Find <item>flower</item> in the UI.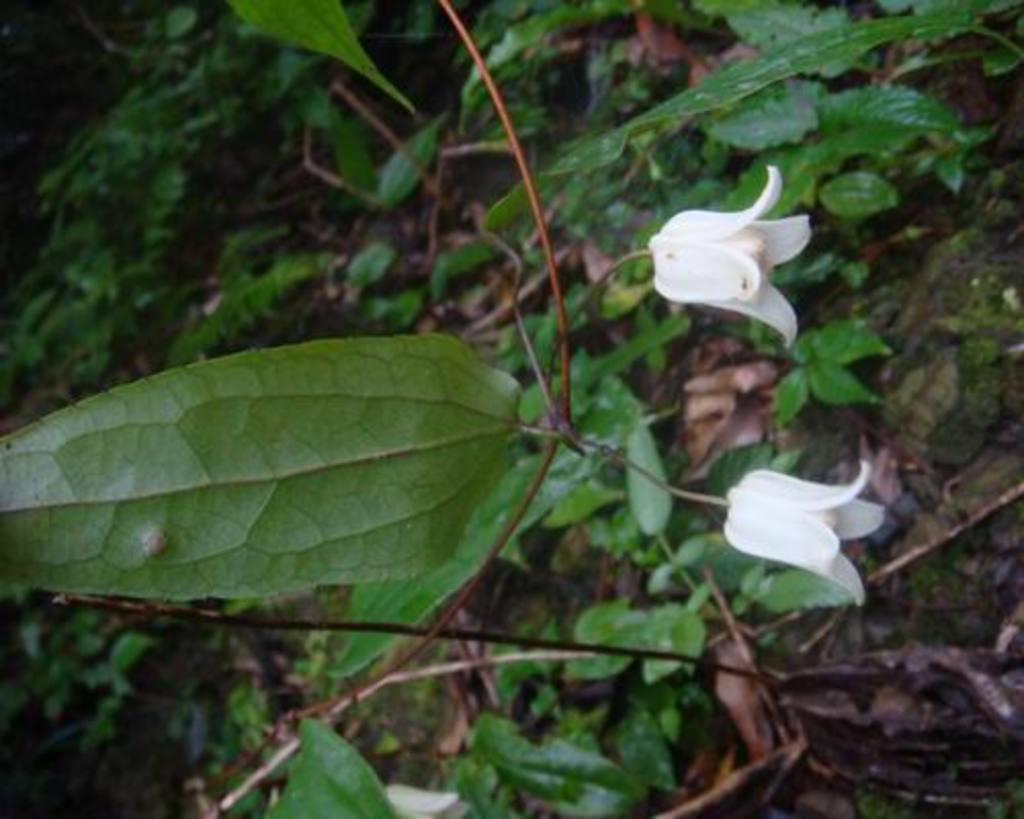
UI element at (649,166,813,352).
